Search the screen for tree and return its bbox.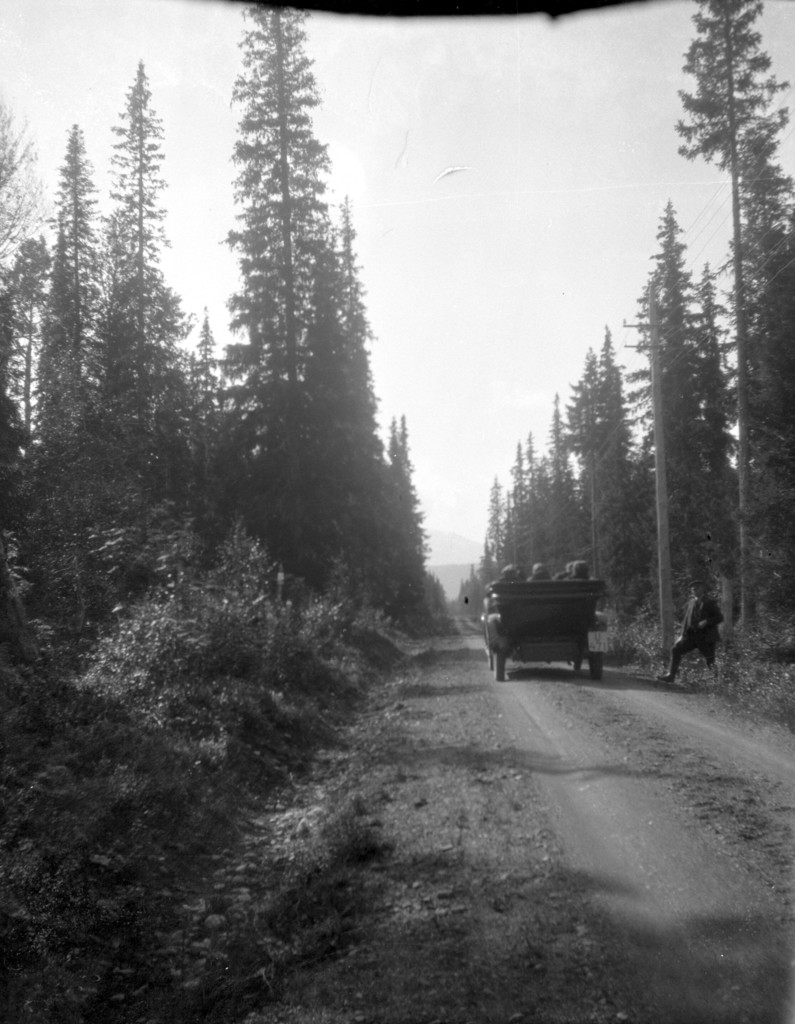
Found: <bbox>632, 129, 755, 662</bbox>.
